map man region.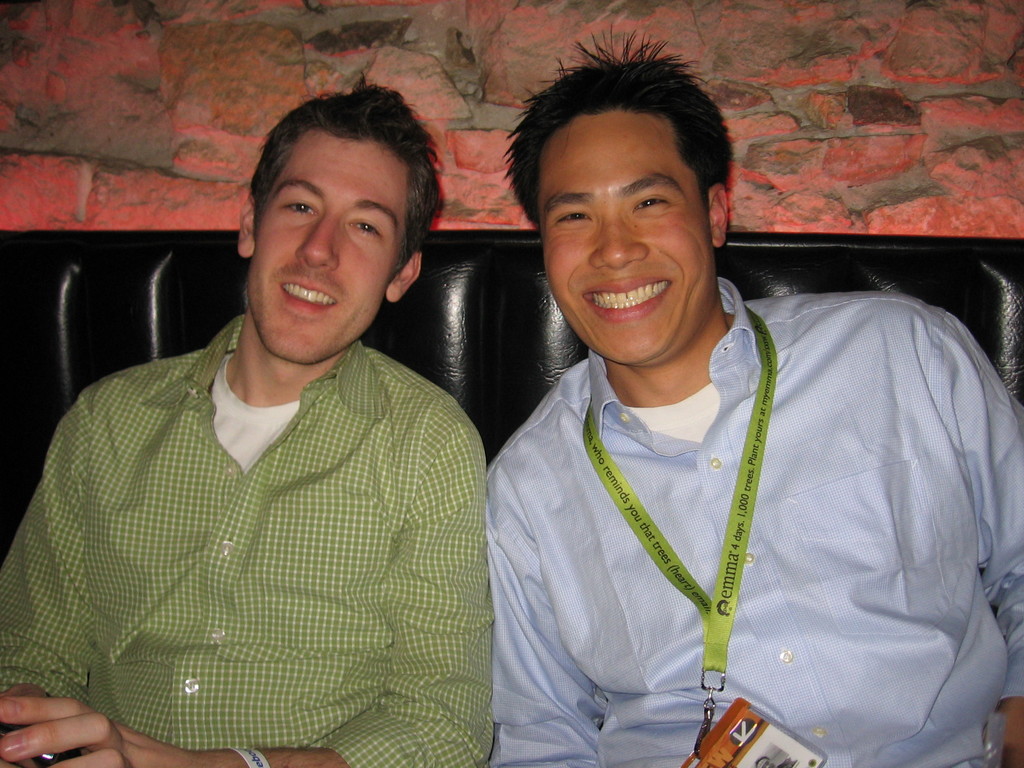
Mapped to [487,23,1023,767].
